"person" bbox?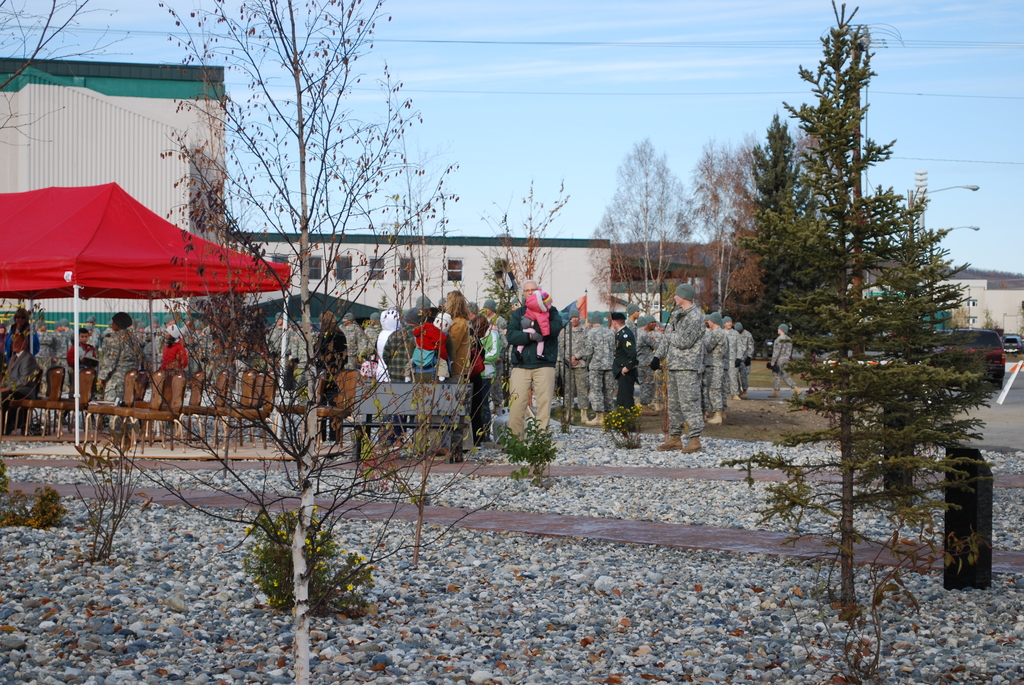
box=[698, 313, 728, 423]
